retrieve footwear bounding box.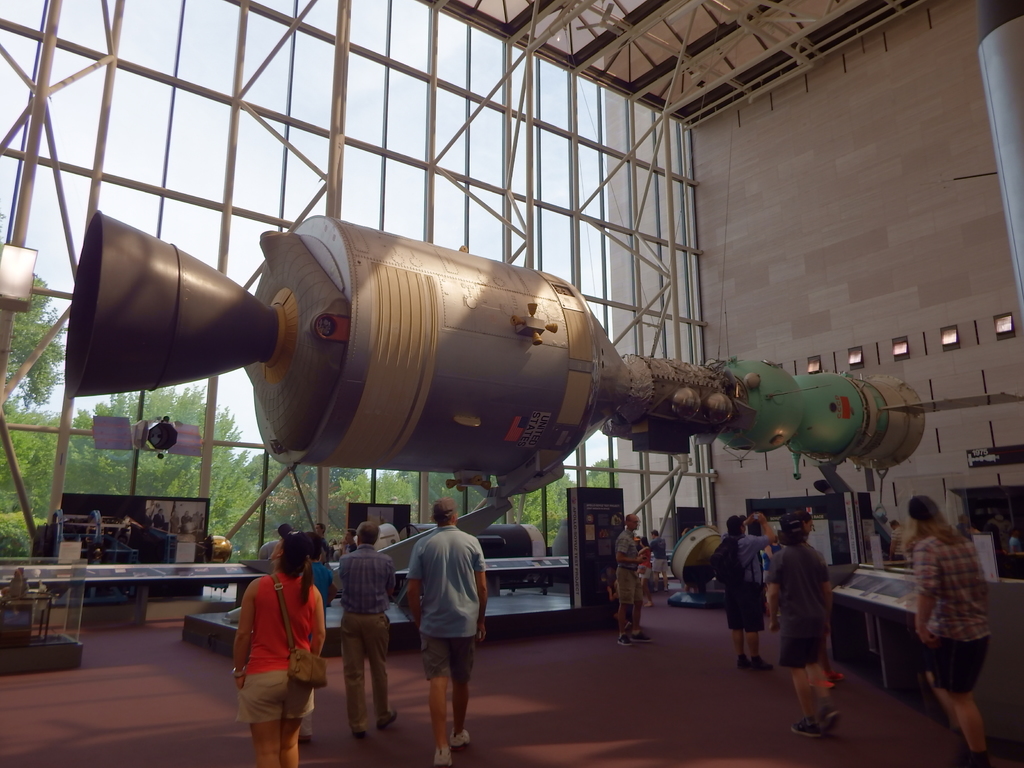
Bounding box: {"x1": 740, "y1": 659, "x2": 749, "y2": 669}.
